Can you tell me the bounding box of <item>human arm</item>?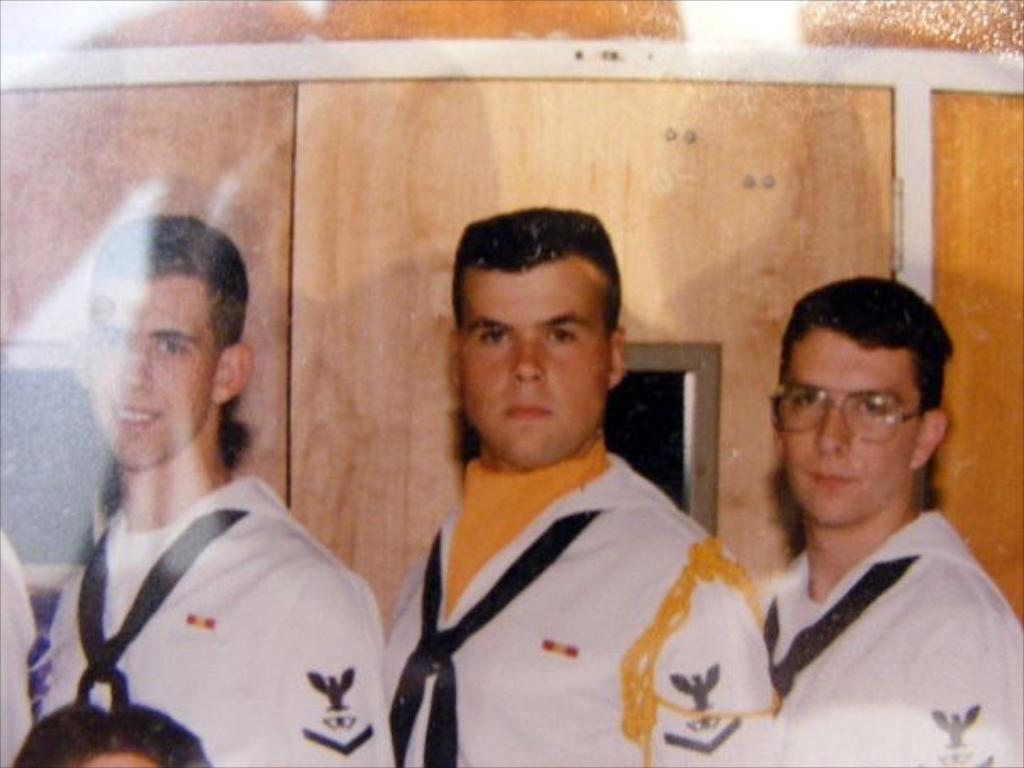
(2, 563, 37, 766).
